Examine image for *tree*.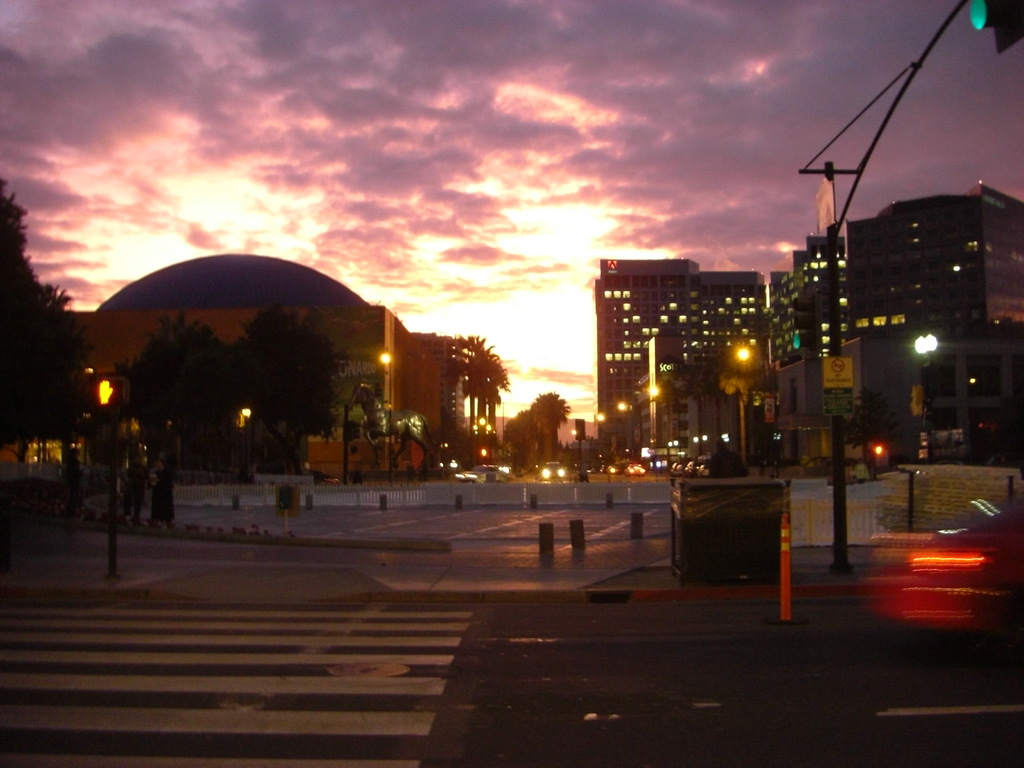
Examination result: box(426, 318, 511, 436).
